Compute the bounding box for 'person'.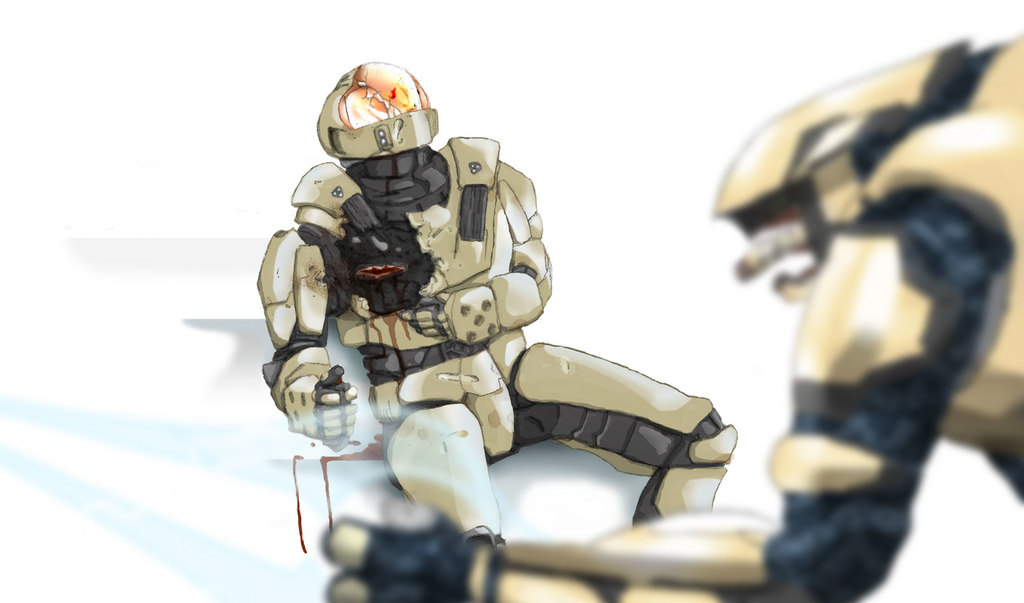
bbox=[259, 60, 740, 548].
